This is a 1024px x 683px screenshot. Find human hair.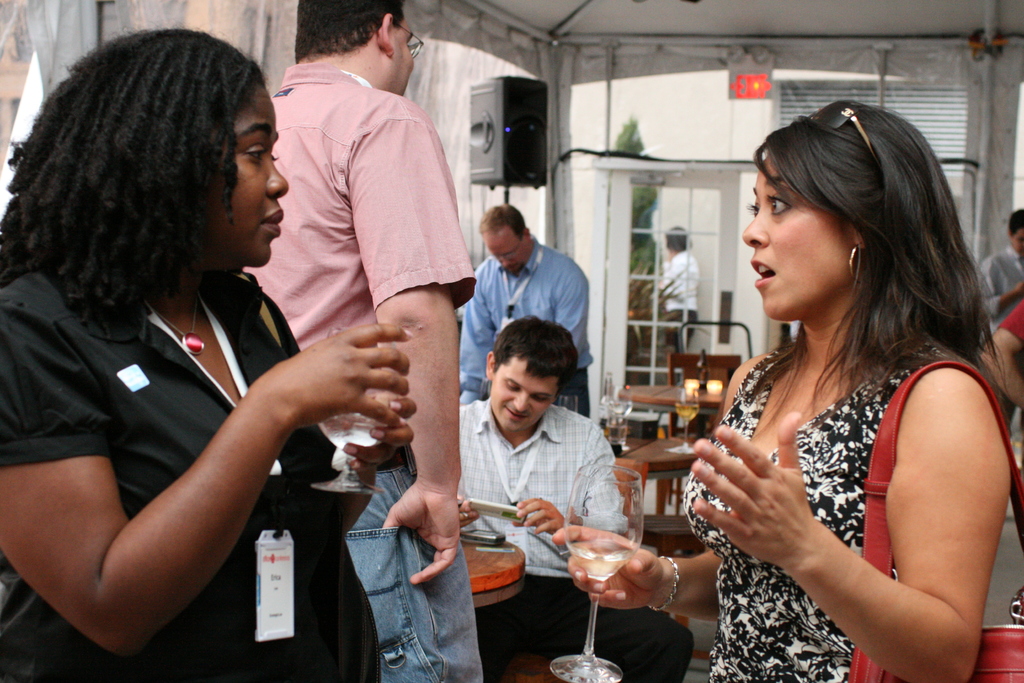
Bounding box: select_region(486, 316, 584, 383).
